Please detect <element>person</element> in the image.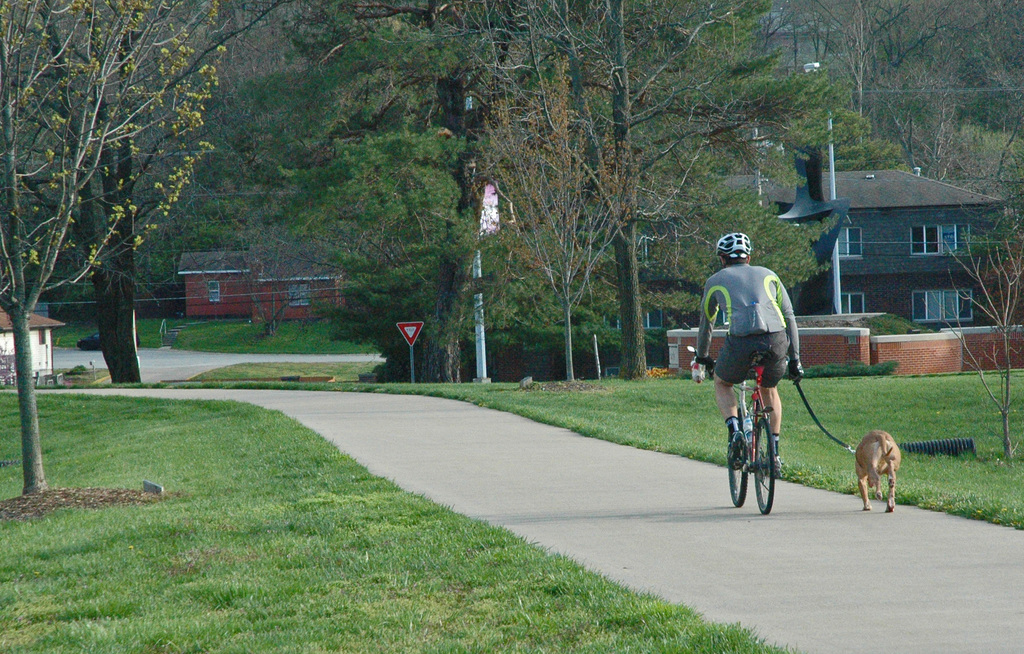
select_region(709, 236, 807, 513).
